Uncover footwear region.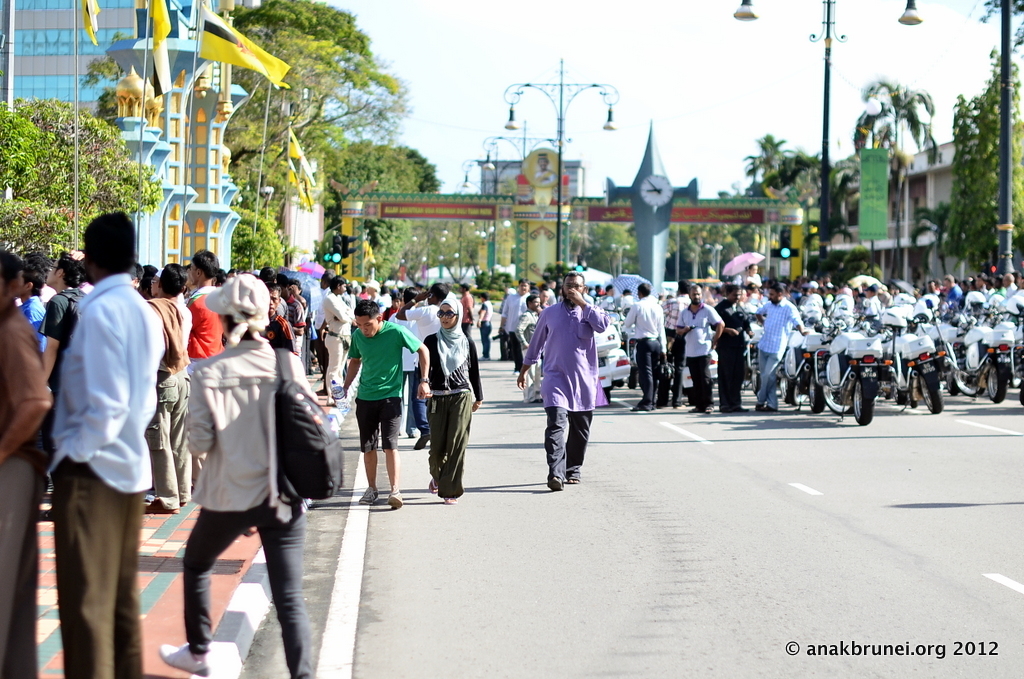
Uncovered: {"left": 359, "top": 488, "right": 379, "bottom": 504}.
